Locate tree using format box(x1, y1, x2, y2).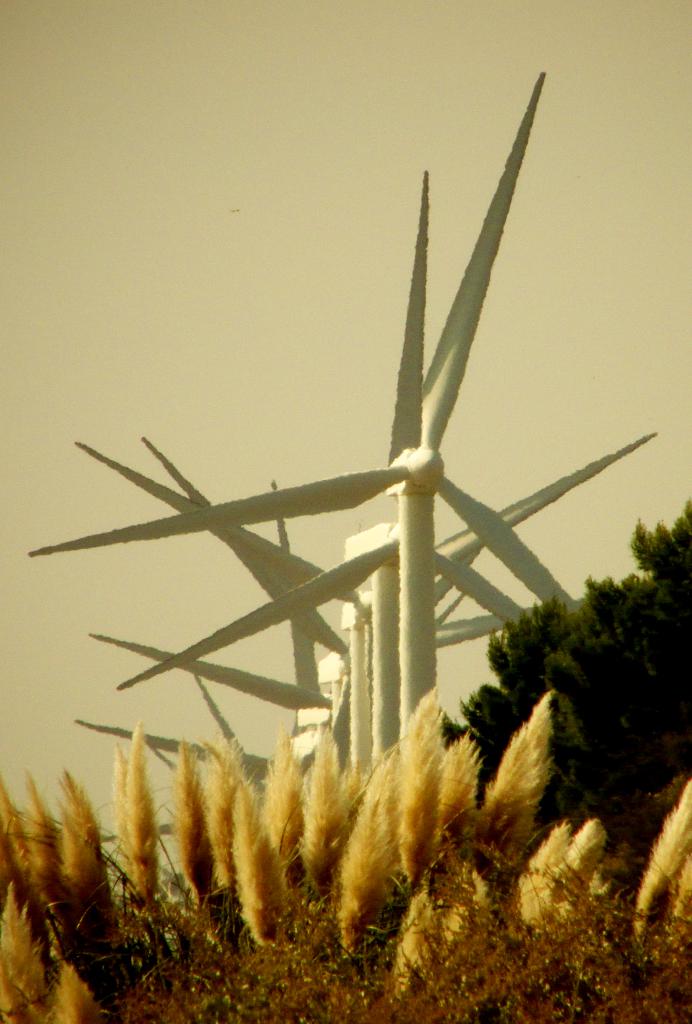
box(430, 517, 684, 950).
